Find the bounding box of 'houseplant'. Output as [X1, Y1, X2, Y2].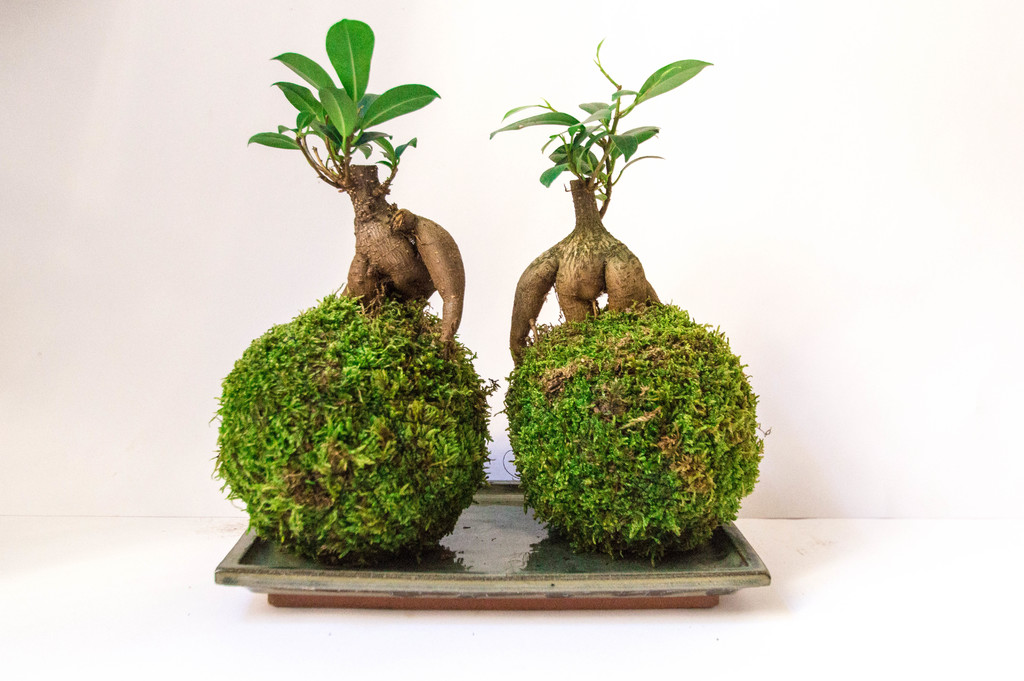
[212, 20, 770, 611].
